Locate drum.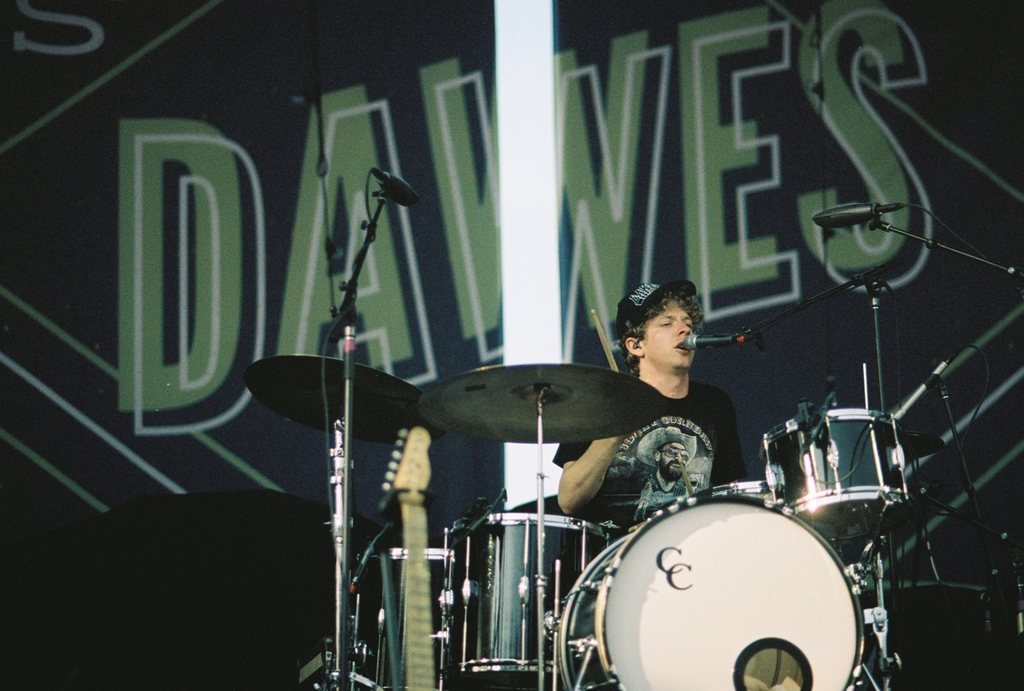
Bounding box: (left=336, top=544, right=454, bottom=690).
